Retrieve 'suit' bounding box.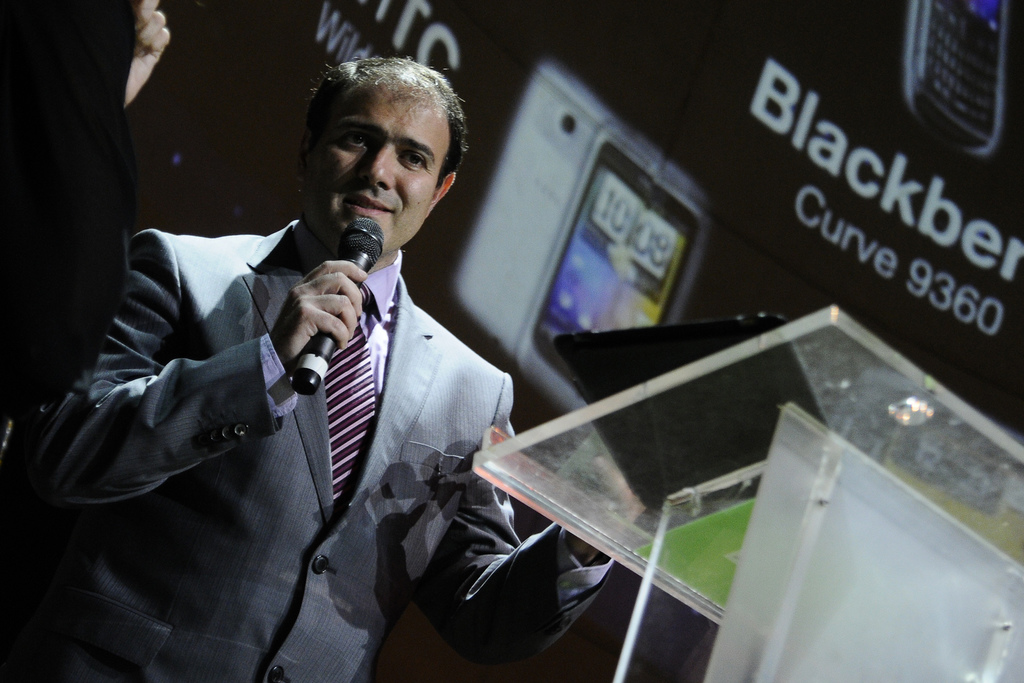
Bounding box: [x1=74, y1=161, x2=507, y2=659].
